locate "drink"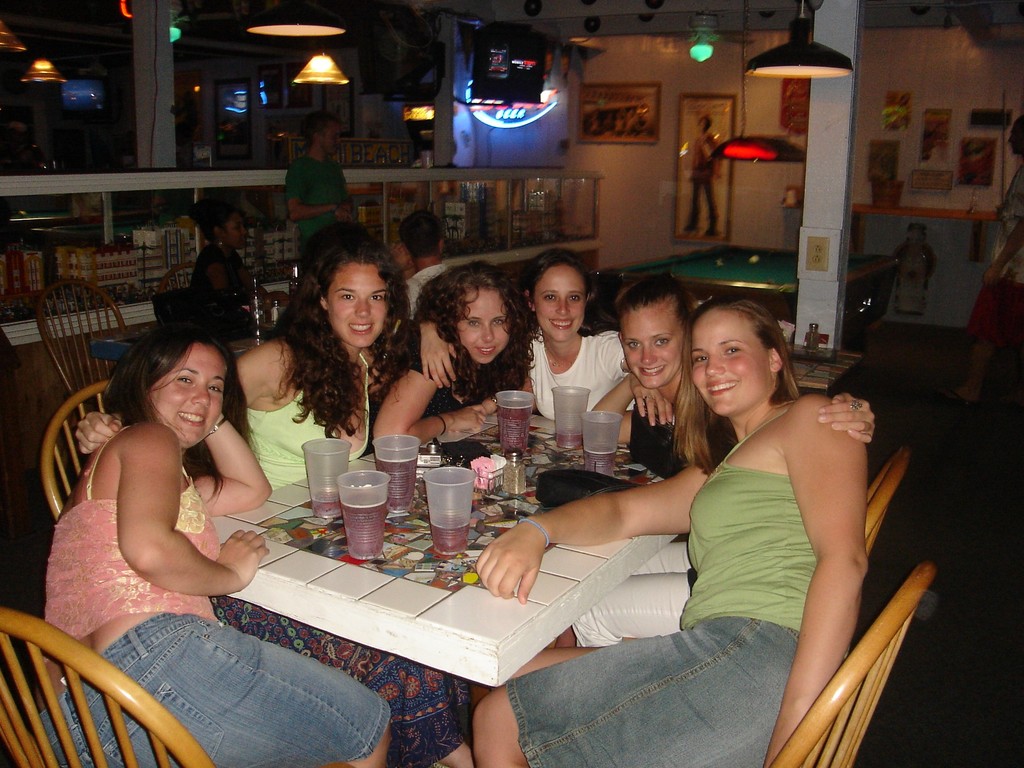
(x1=309, y1=497, x2=342, y2=514)
